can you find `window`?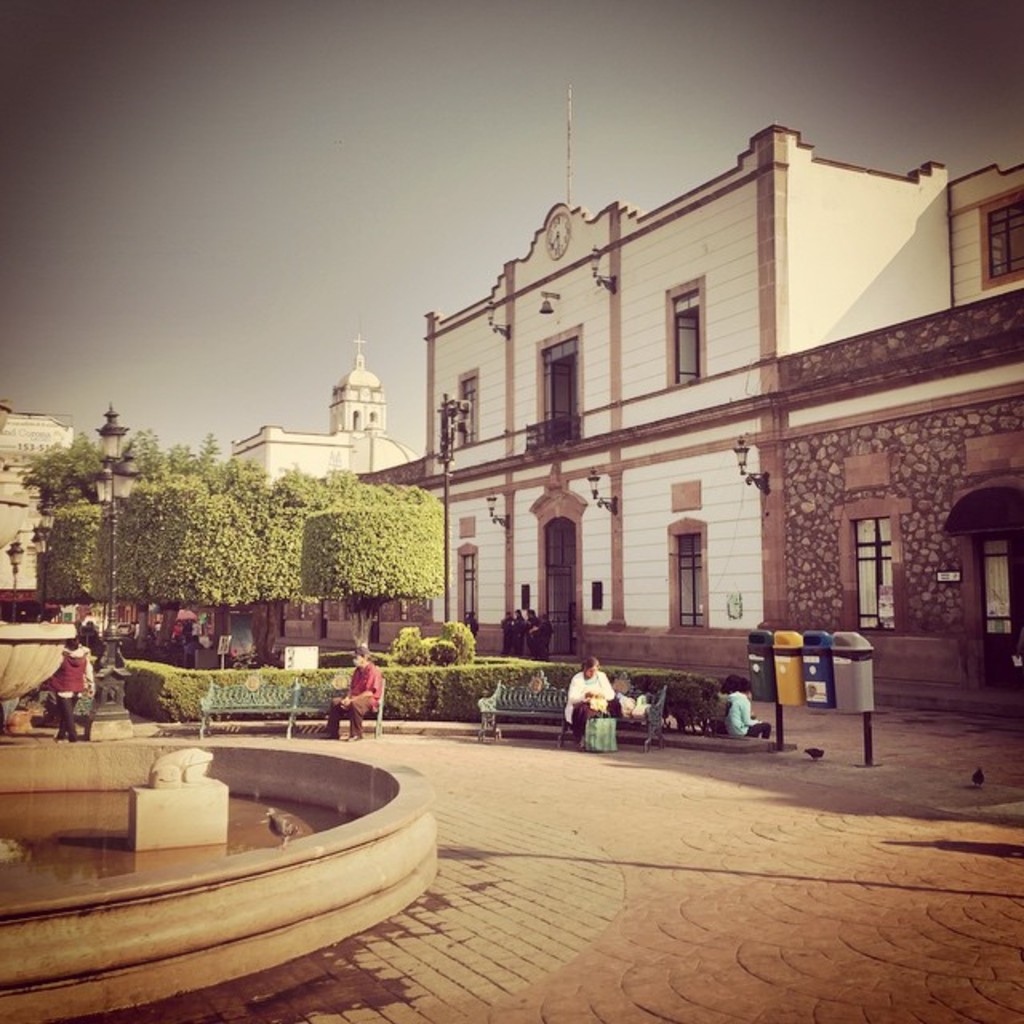
Yes, bounding box: rect(678, 288, 698, 384).
